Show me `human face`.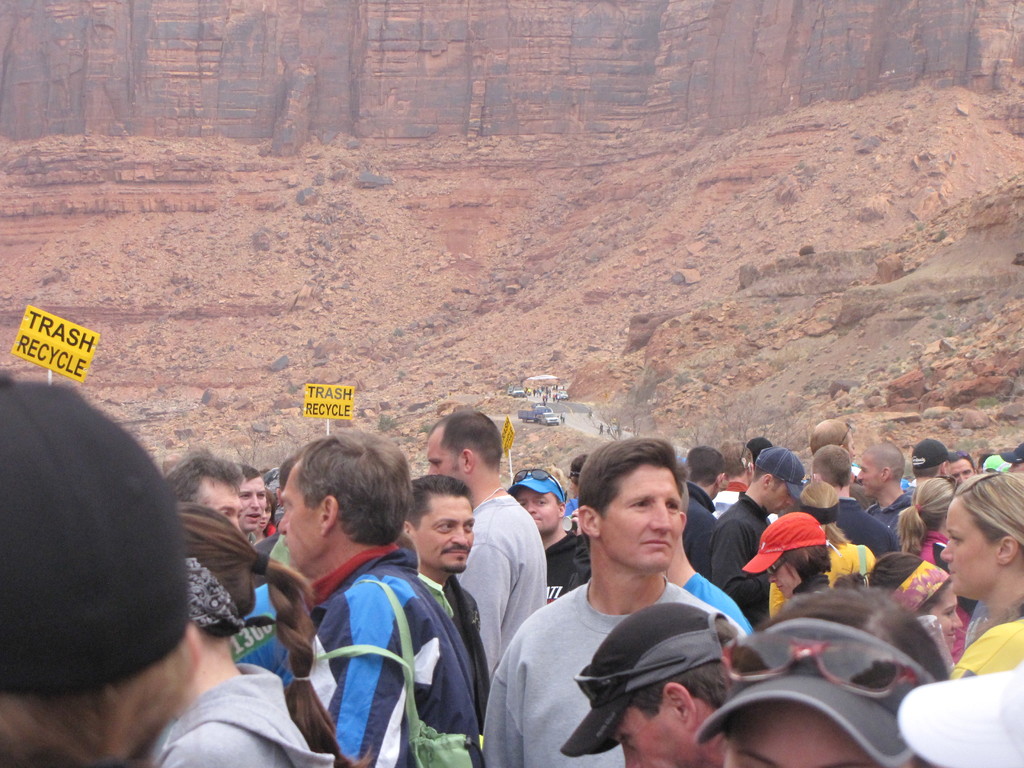
`human face` is here: [left=413, top=490, right=467, bottom=570].
